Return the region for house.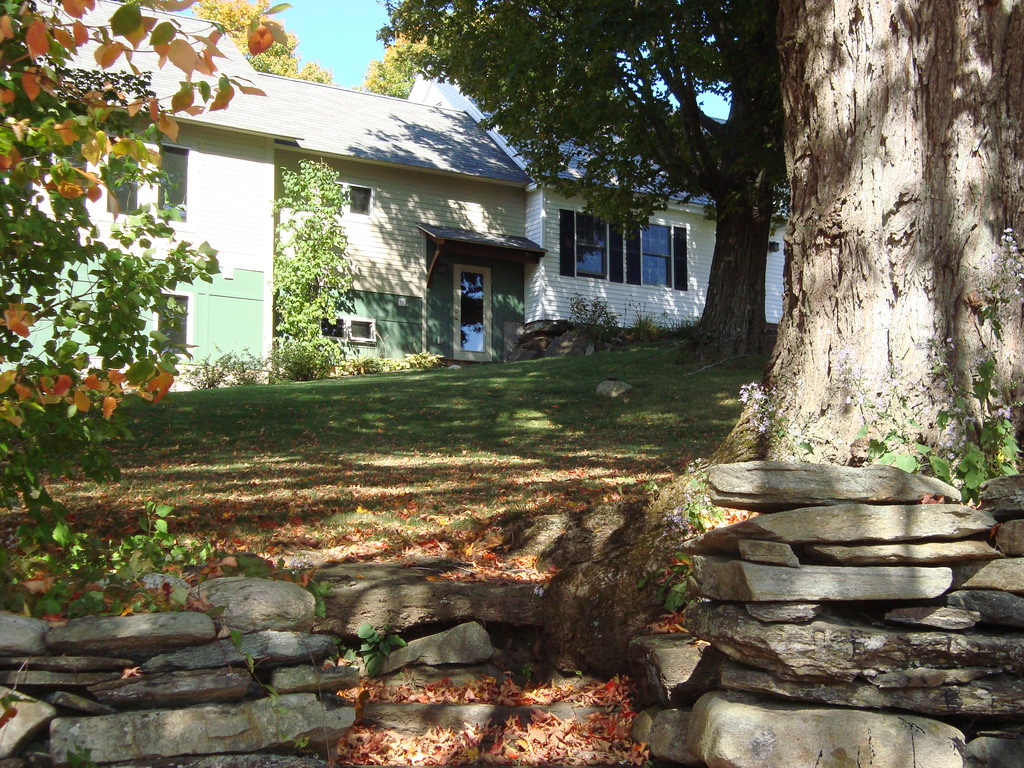
<bbox>0, 0, 549, 396</bbox>.
